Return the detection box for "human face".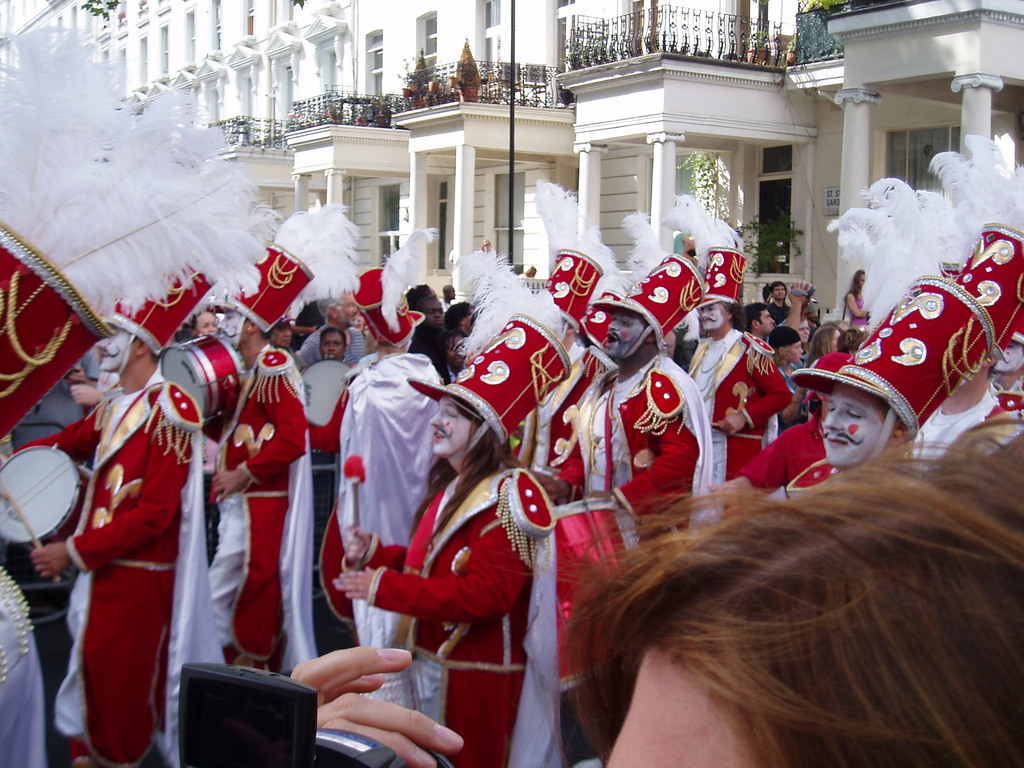
271/324/291/349.
